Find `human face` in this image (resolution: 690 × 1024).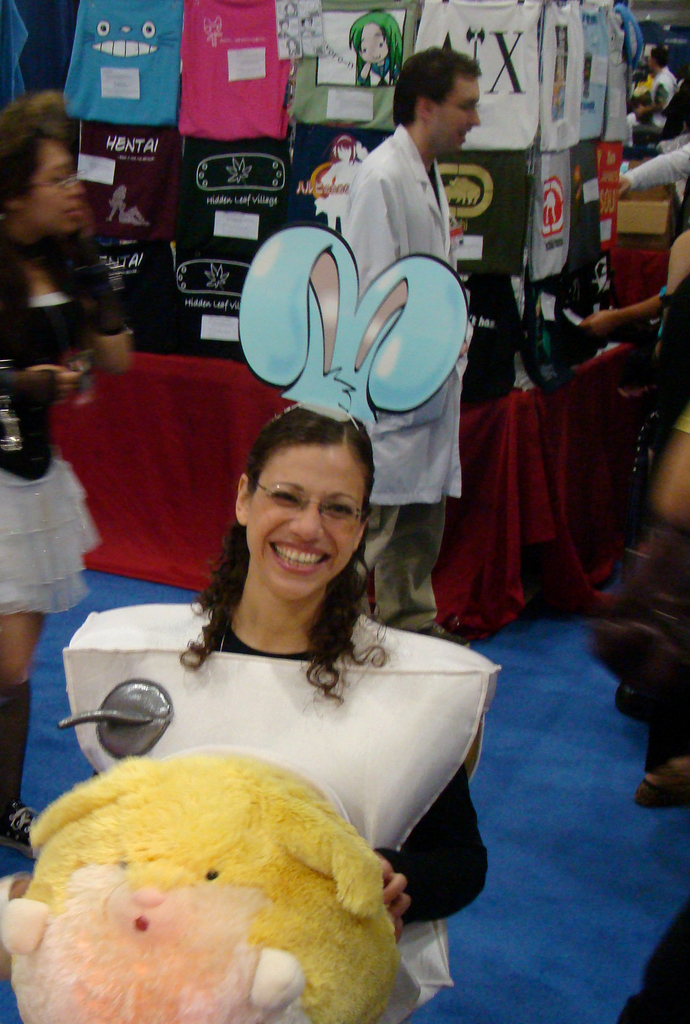
<box>357,22,392,66</box>.
